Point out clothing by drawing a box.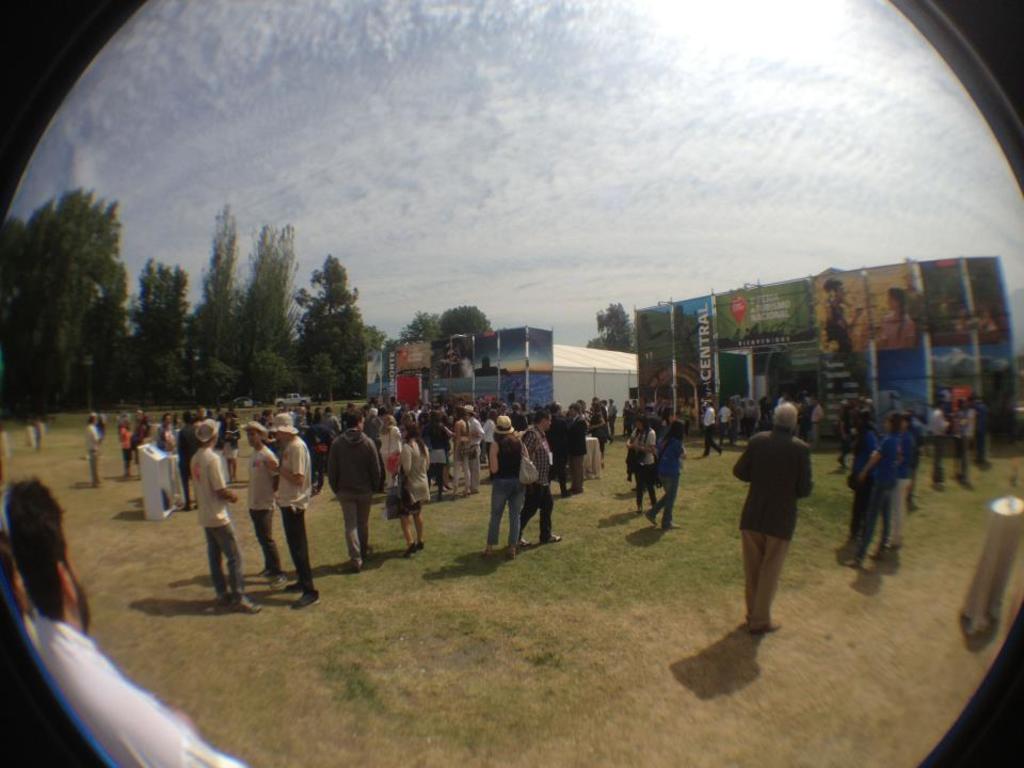
select_region(174, 445, 244, 612).
